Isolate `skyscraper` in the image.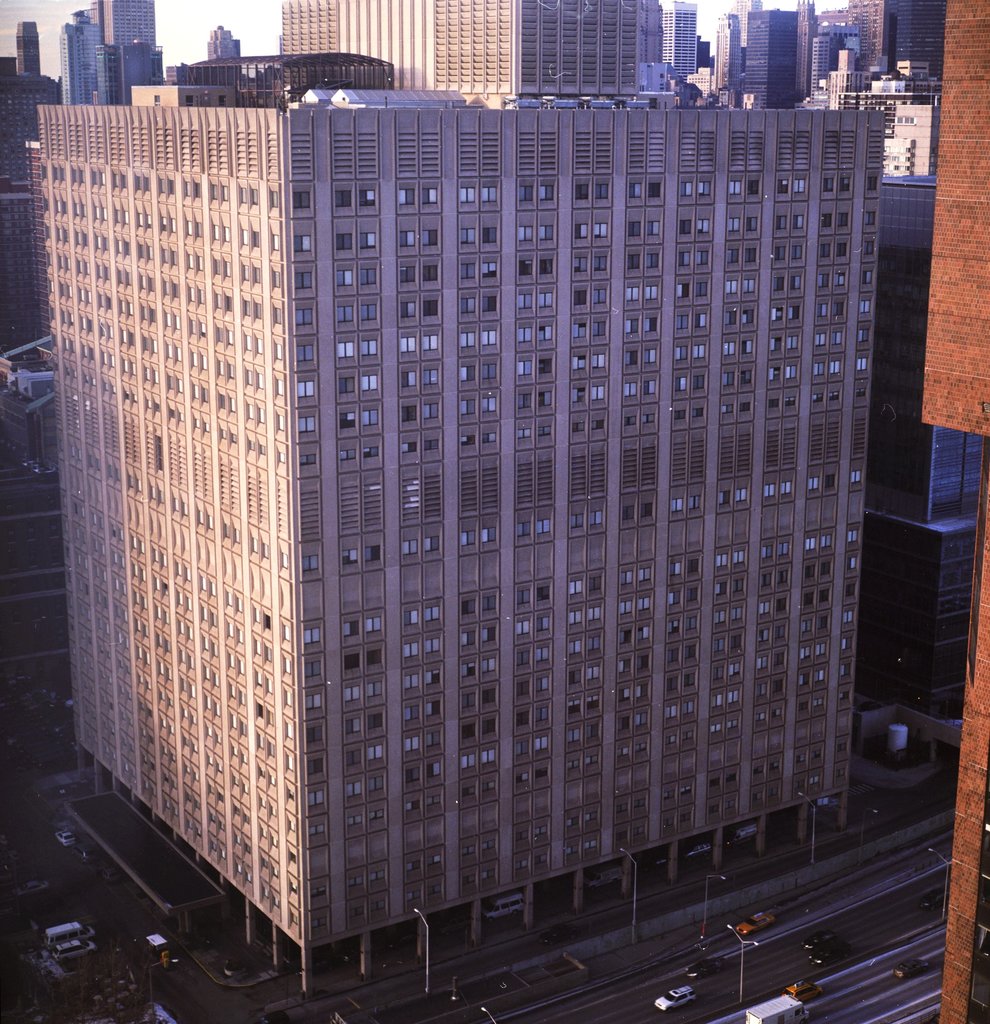
Isolated region: box=[31, 88, 882, 996].
